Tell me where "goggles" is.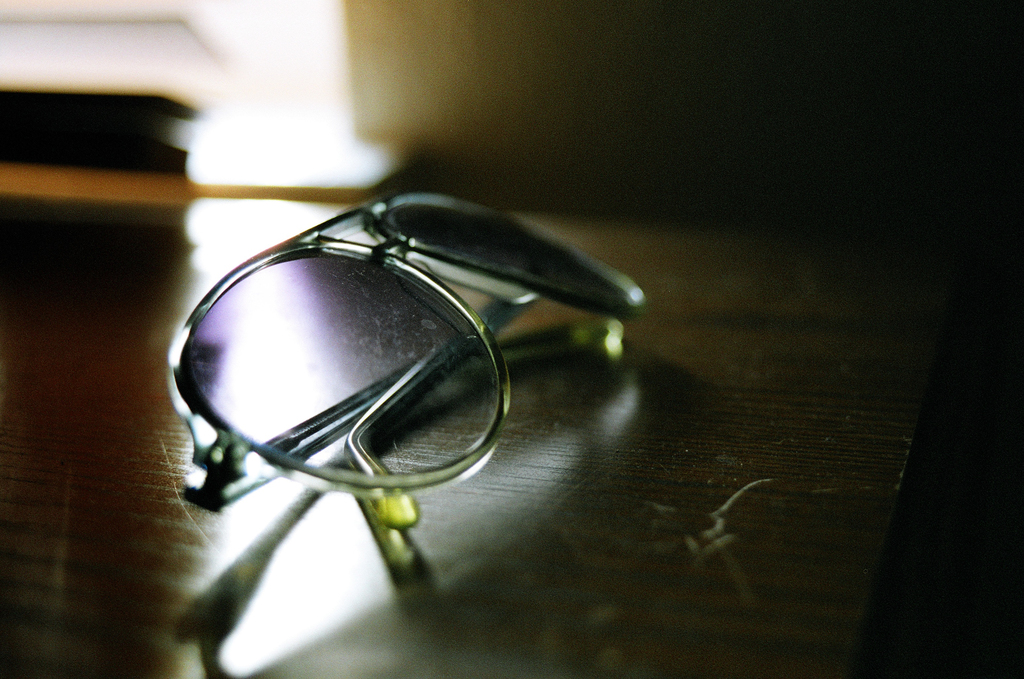
"goggles" is at 175,165,629,529.
